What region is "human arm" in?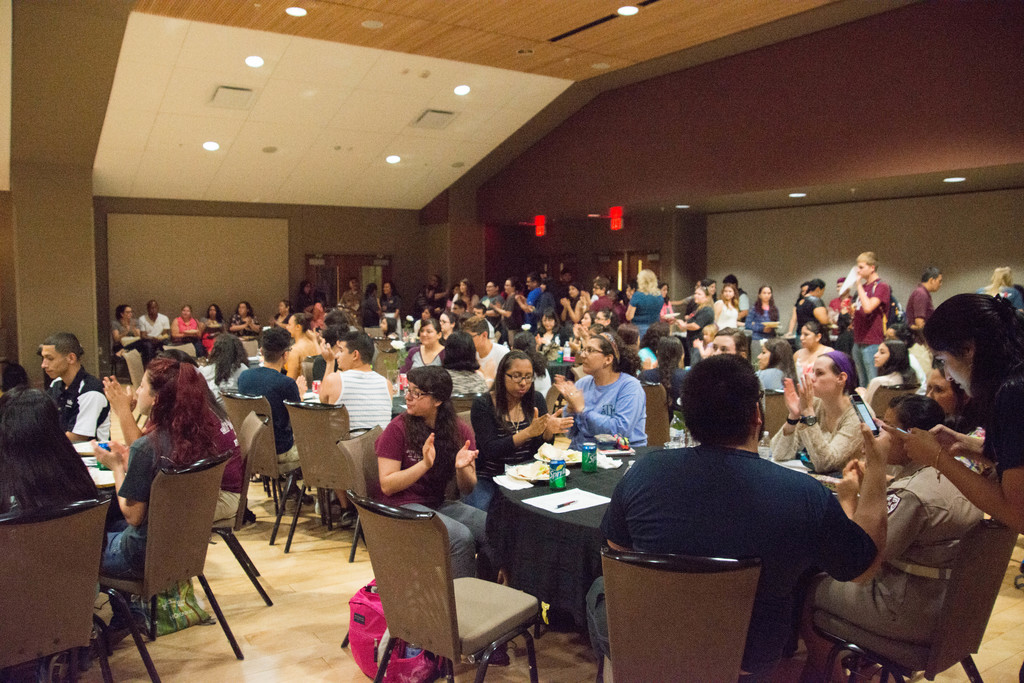
[x1=457, y1=431, x2=473, y2=492].
